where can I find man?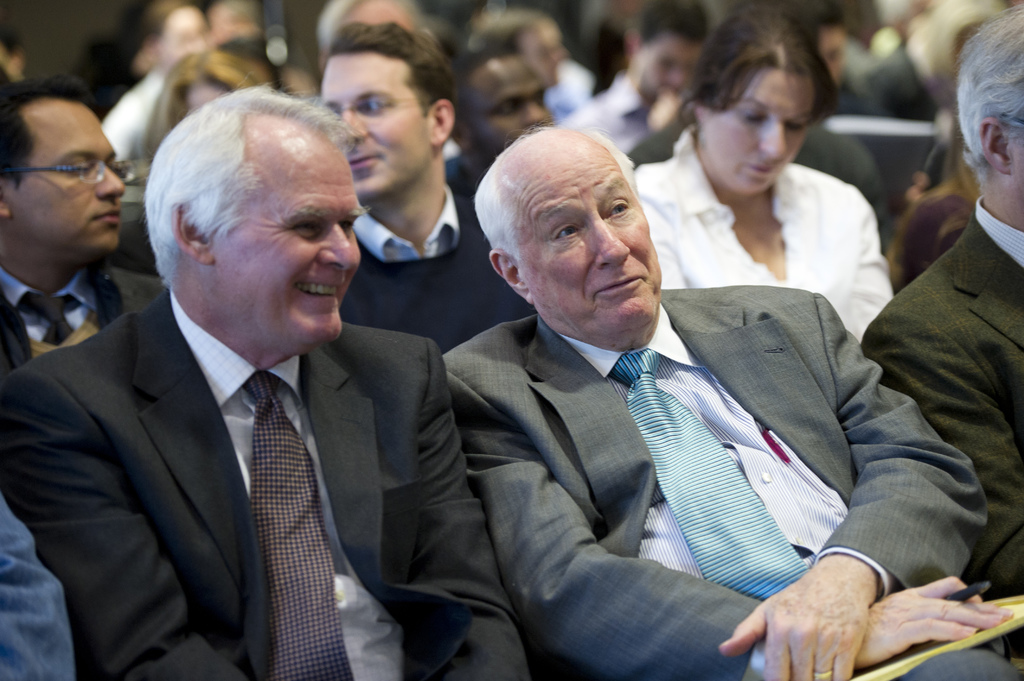
You can find it at [562, 0, 719, 154].
